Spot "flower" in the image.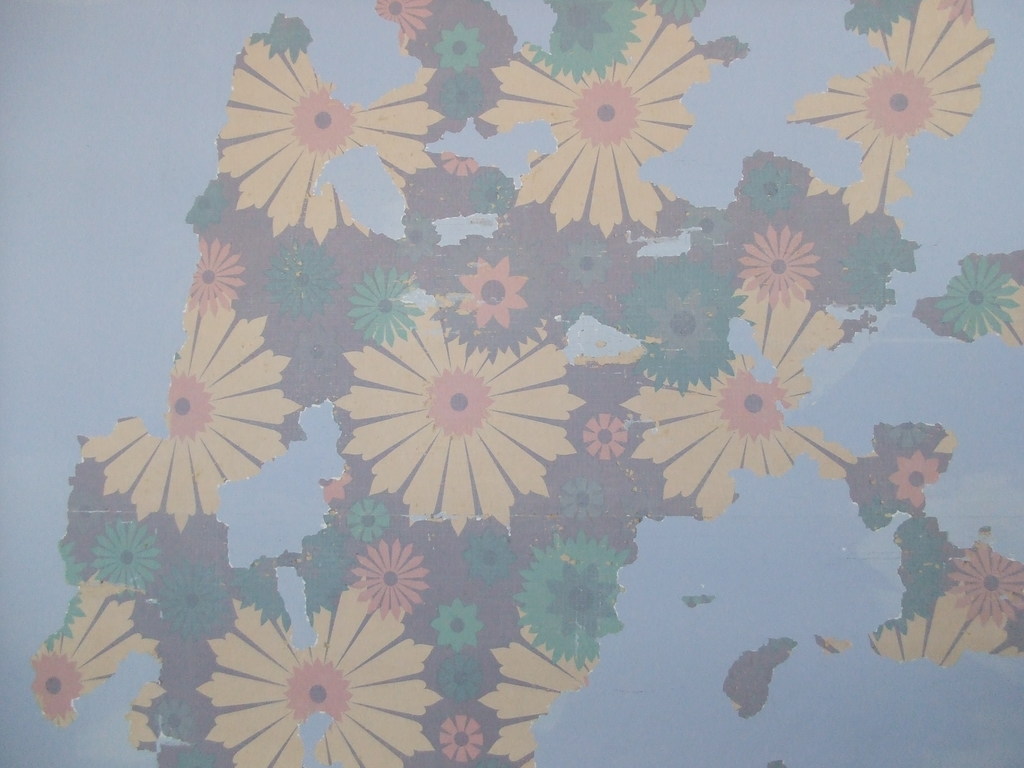
"flower" found at locate(785, 0, 997, 241).
